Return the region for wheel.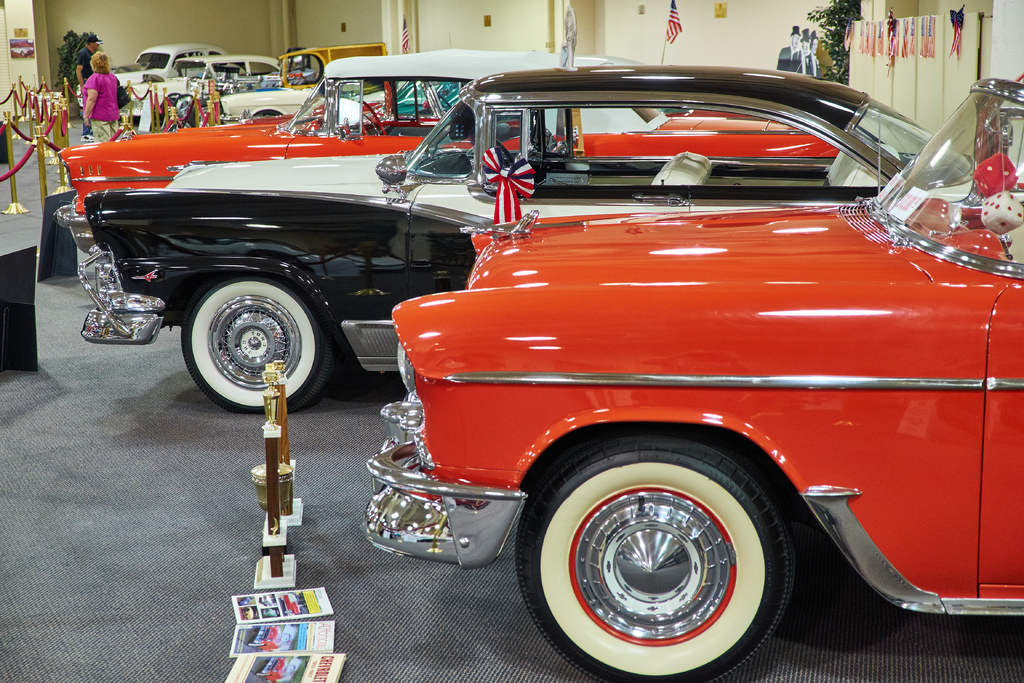
(left=285, top=609, right=291, bottom=614).
